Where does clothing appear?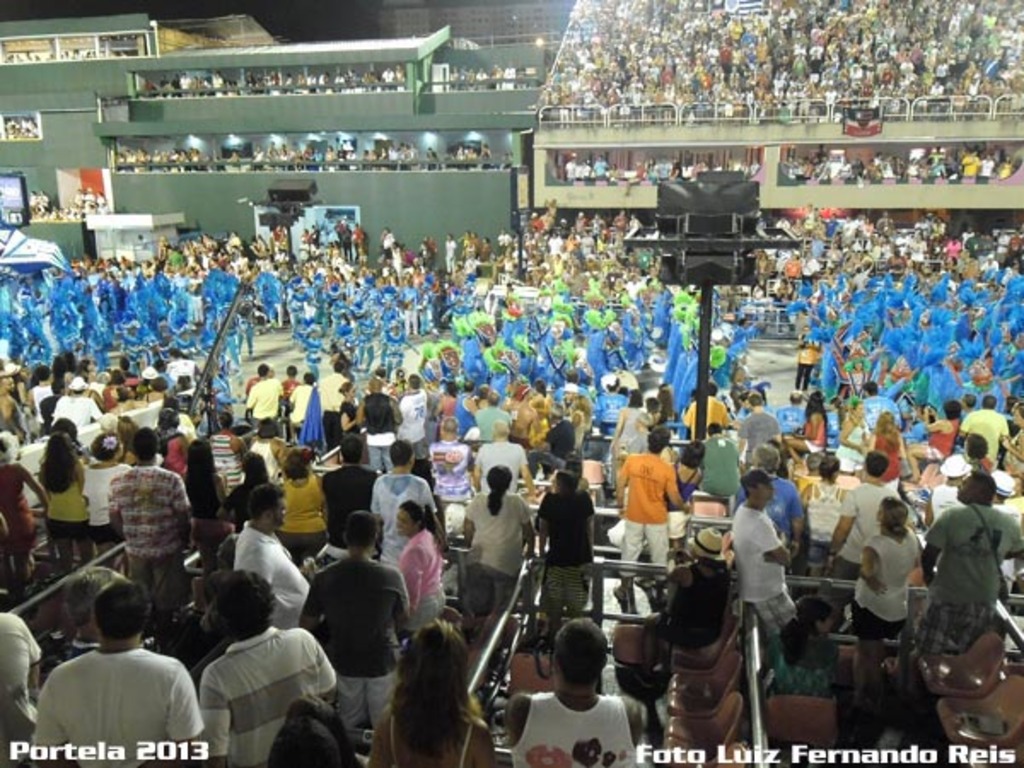
Appears at Rect(53, 393, 96, 433).
